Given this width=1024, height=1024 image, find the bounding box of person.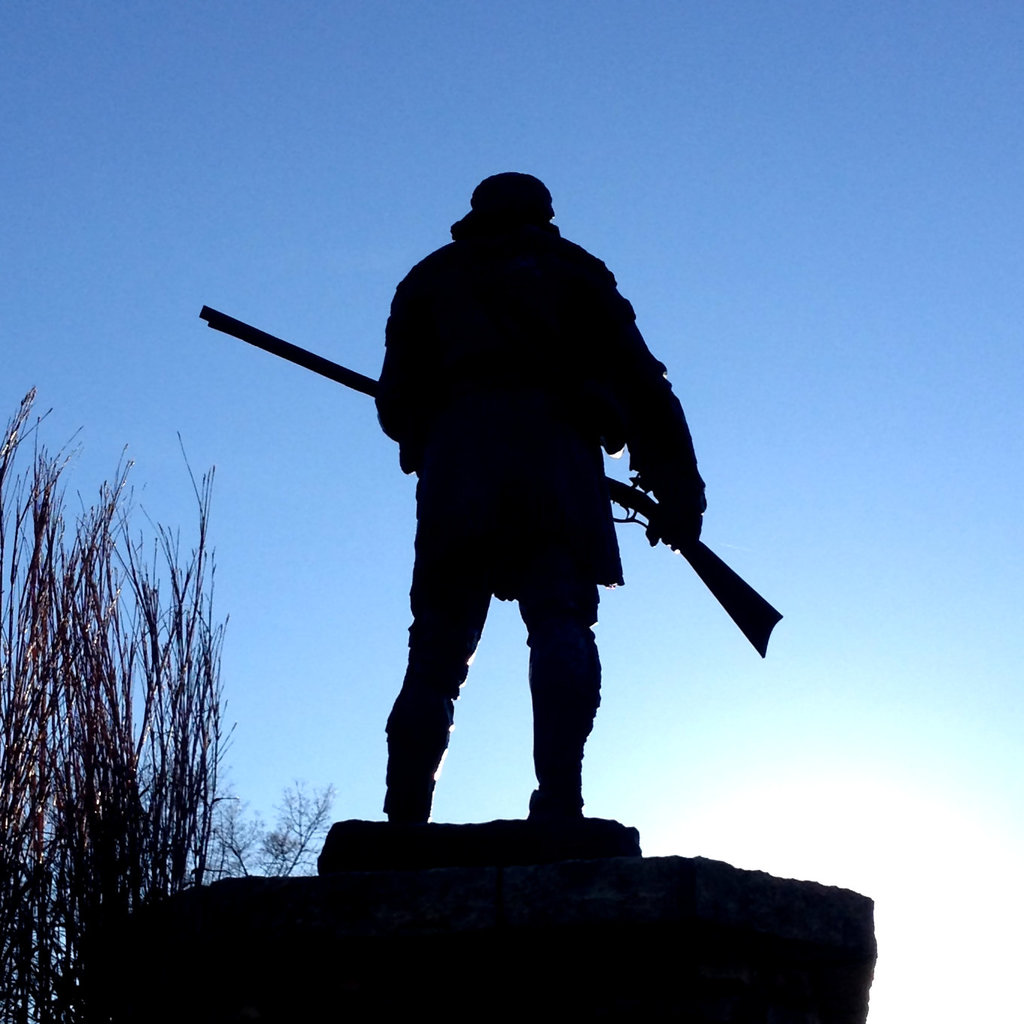
select_region(377, 172, 719, 821).
